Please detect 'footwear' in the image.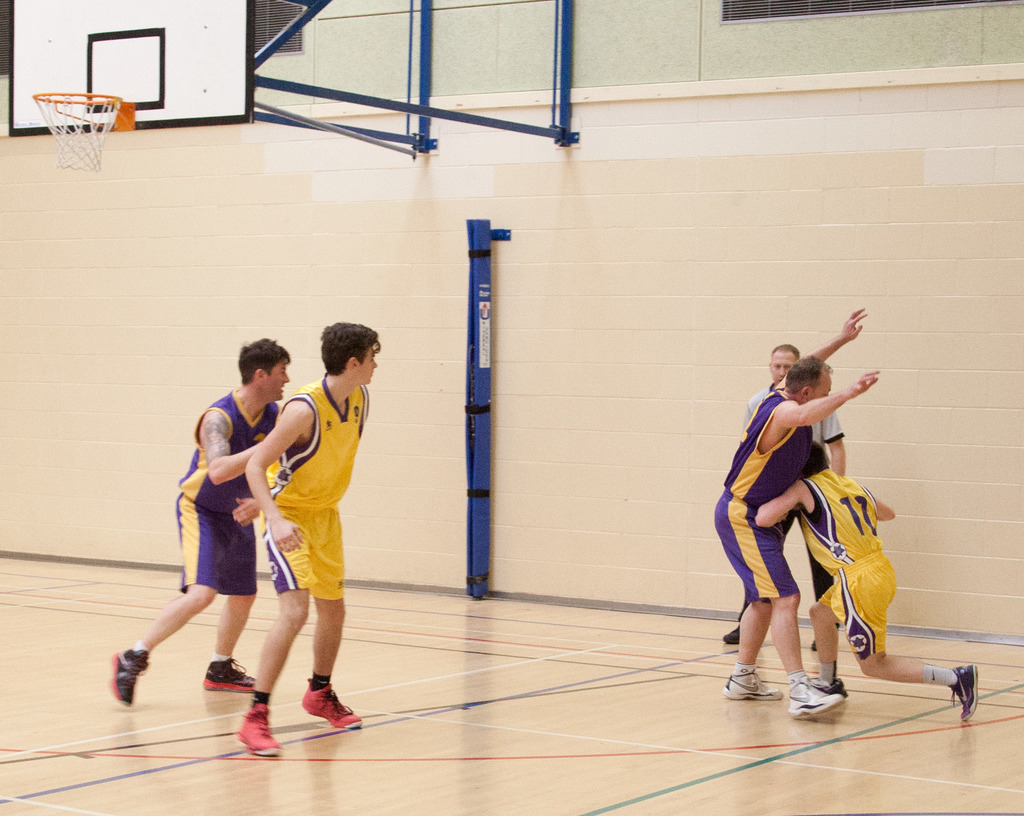
crop(812, 680, 845, 694).
